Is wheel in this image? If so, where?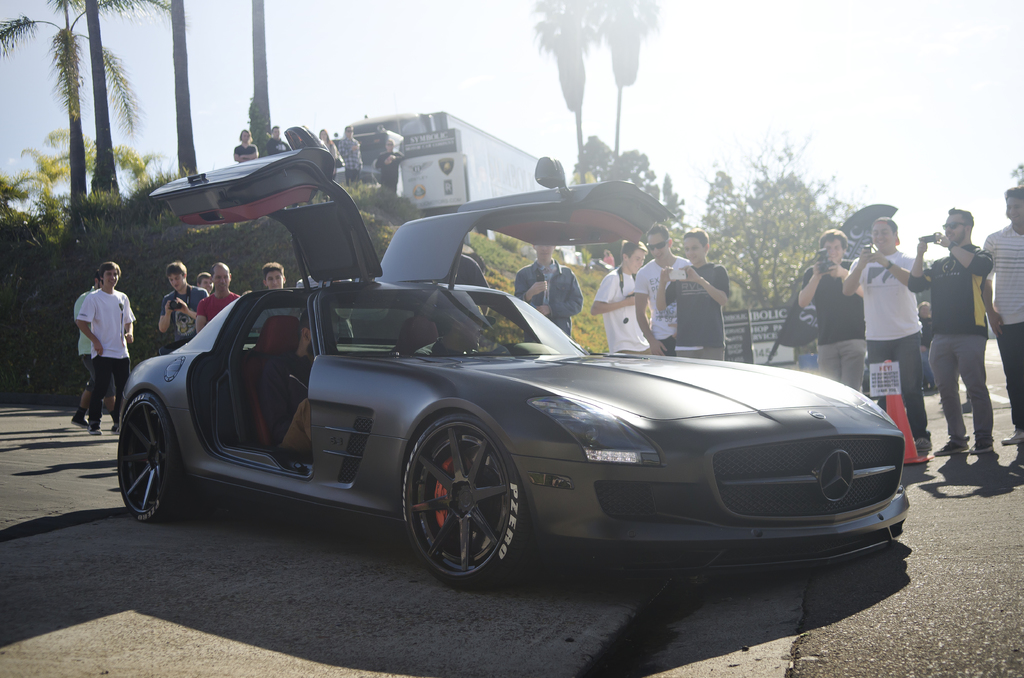
Yes, at [x1=114, y1=392, x2=194, y2=529].
